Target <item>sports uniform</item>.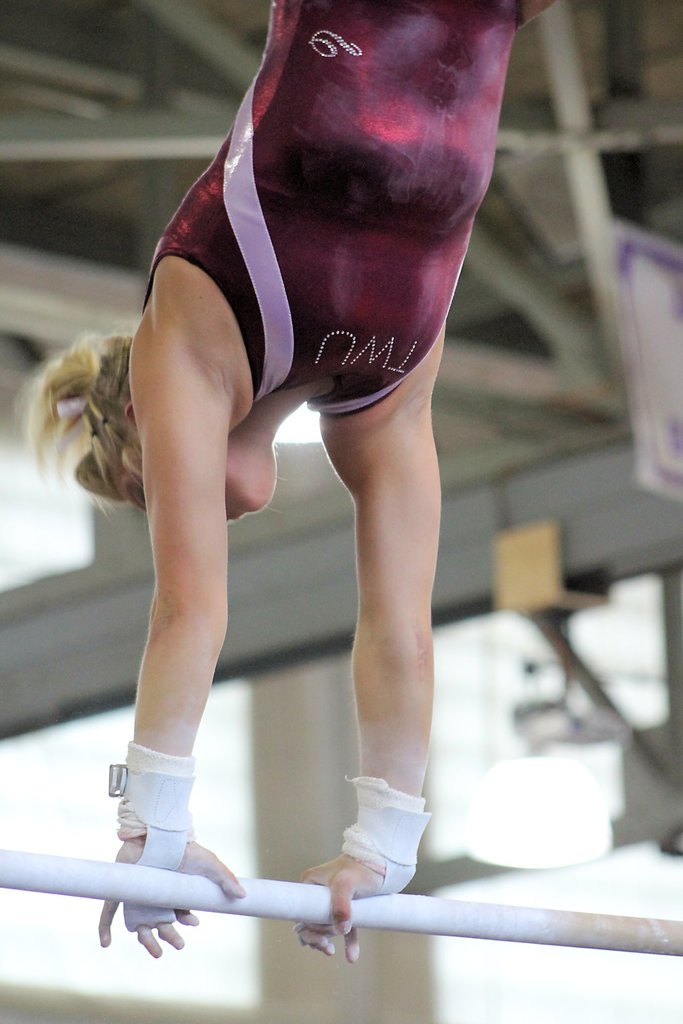
Target region: (153, 0, 572, 420).
